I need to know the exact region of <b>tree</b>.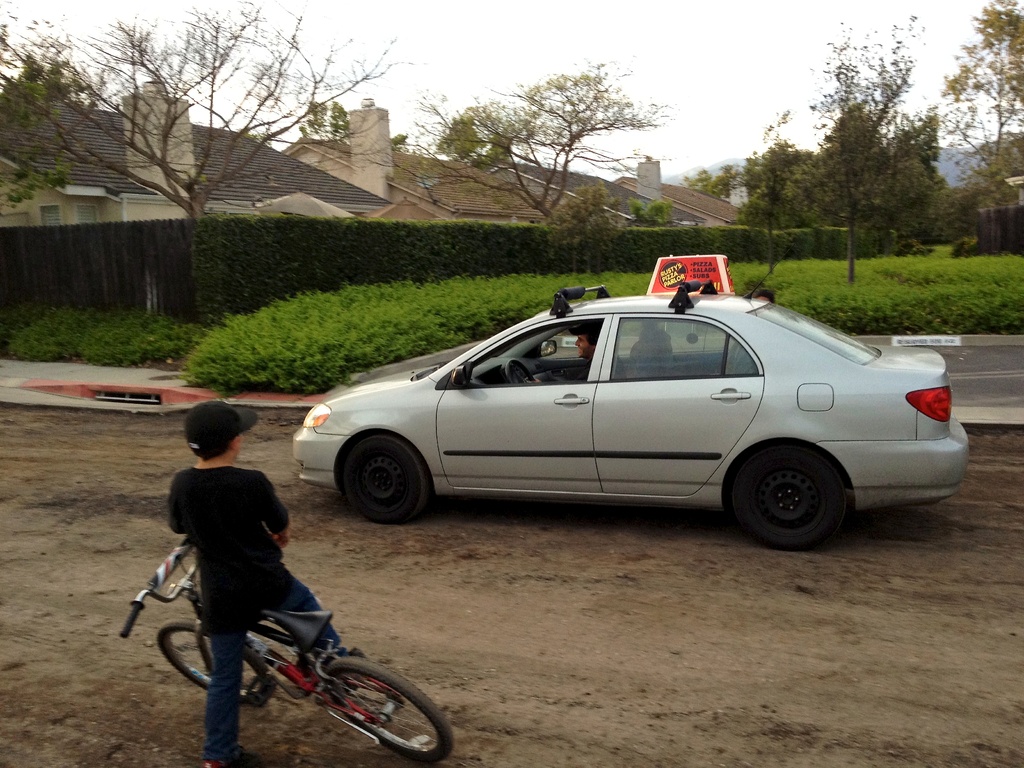
Region: BBox(0, 47, 94, 204).
